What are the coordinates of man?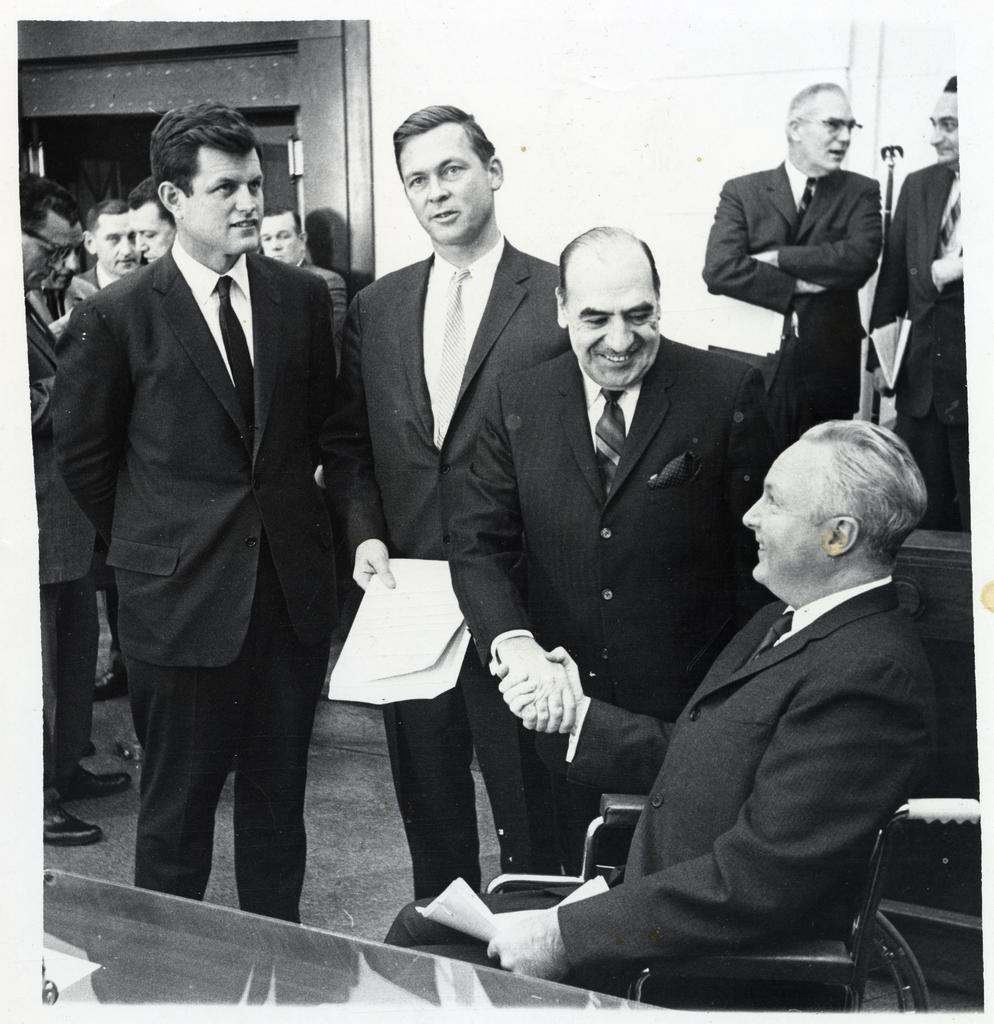
(113,175,166,258).
